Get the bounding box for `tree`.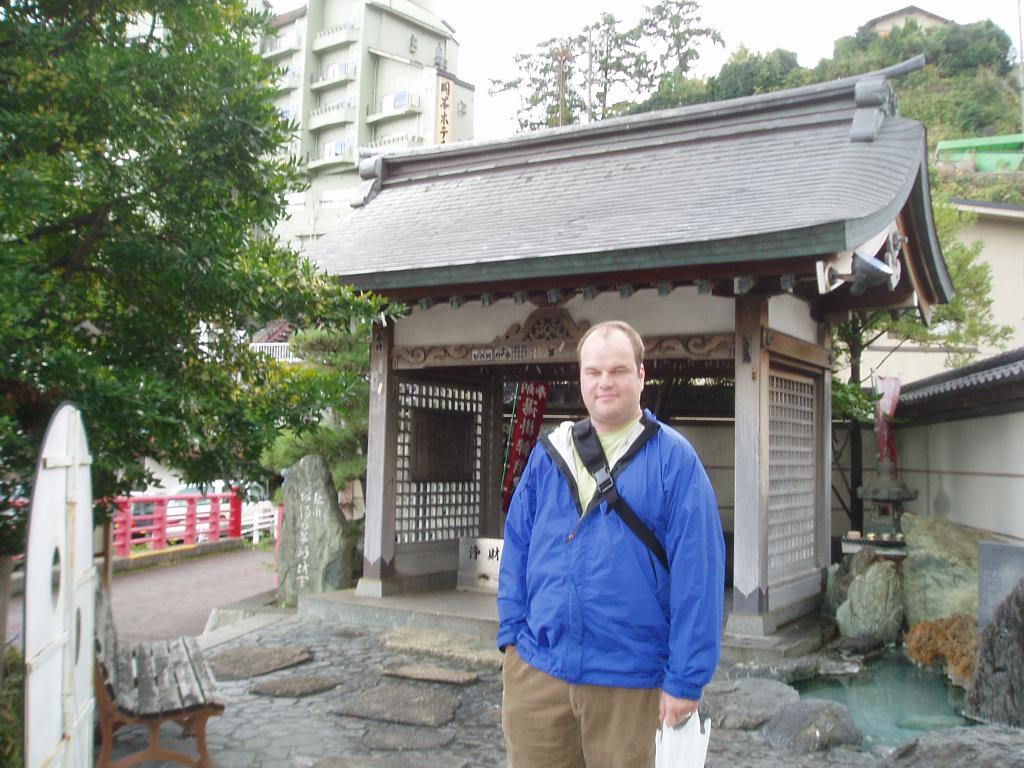
492:0:731:131.
